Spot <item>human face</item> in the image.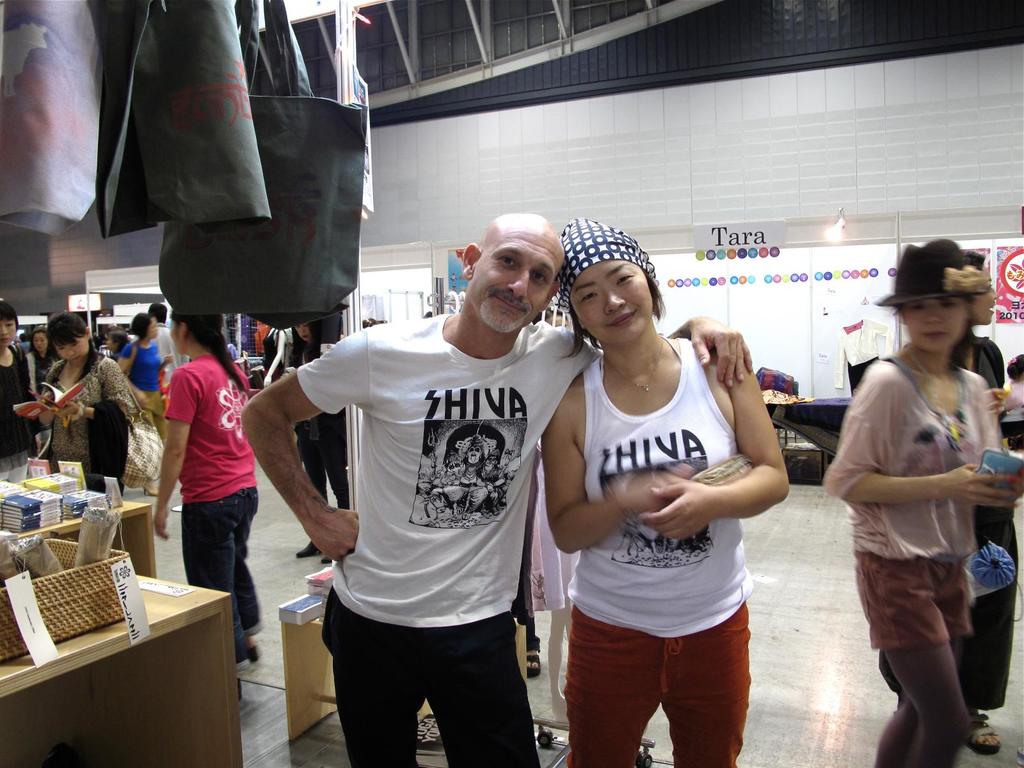
<item>human face</item> found at <box>573,257,653,346</box>.
